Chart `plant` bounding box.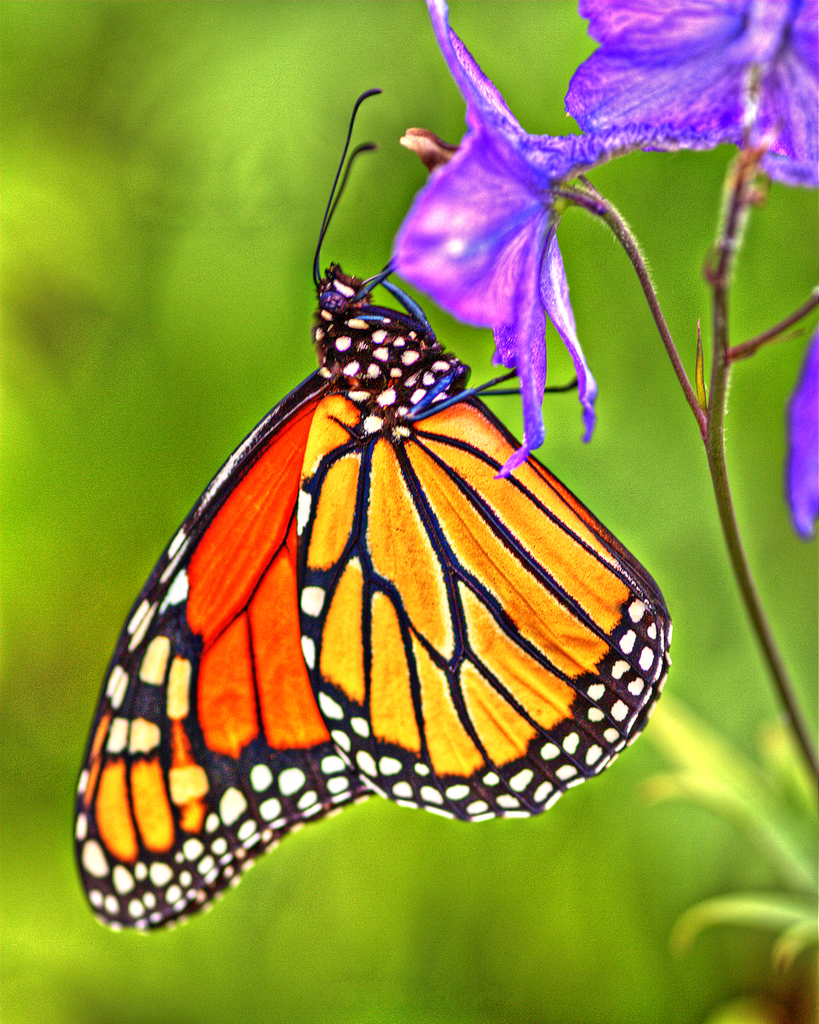
Charted: x1=379, y1=0, x2=818, y2=984.
